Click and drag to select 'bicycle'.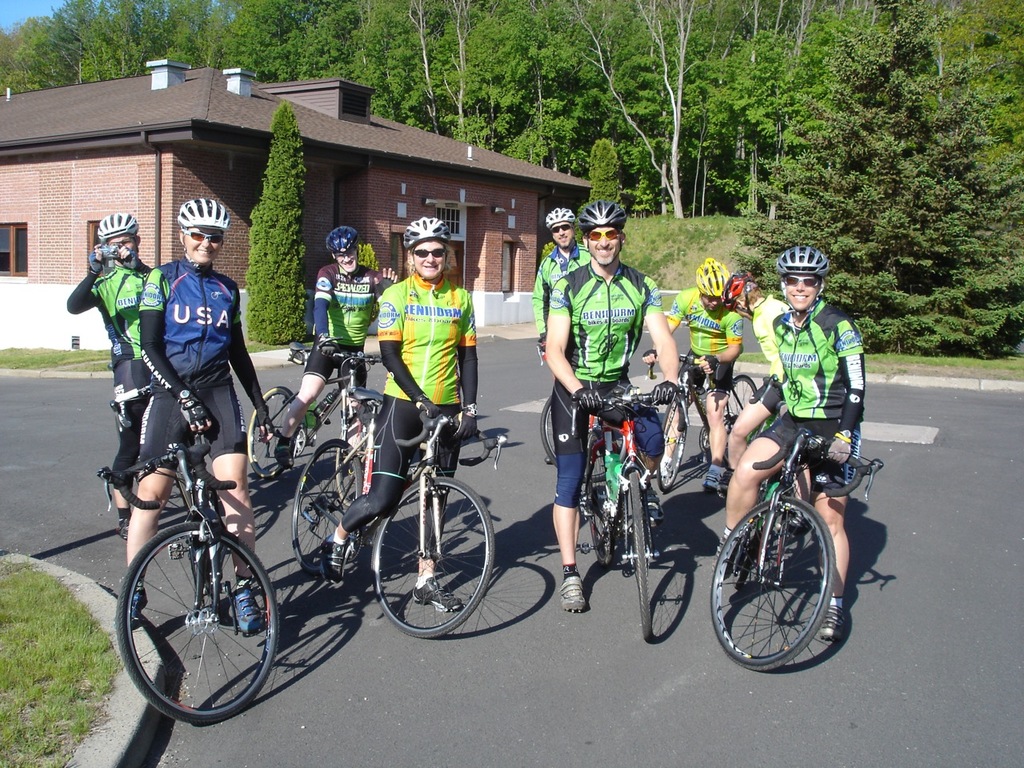
Selection: 291/383/509/639.
